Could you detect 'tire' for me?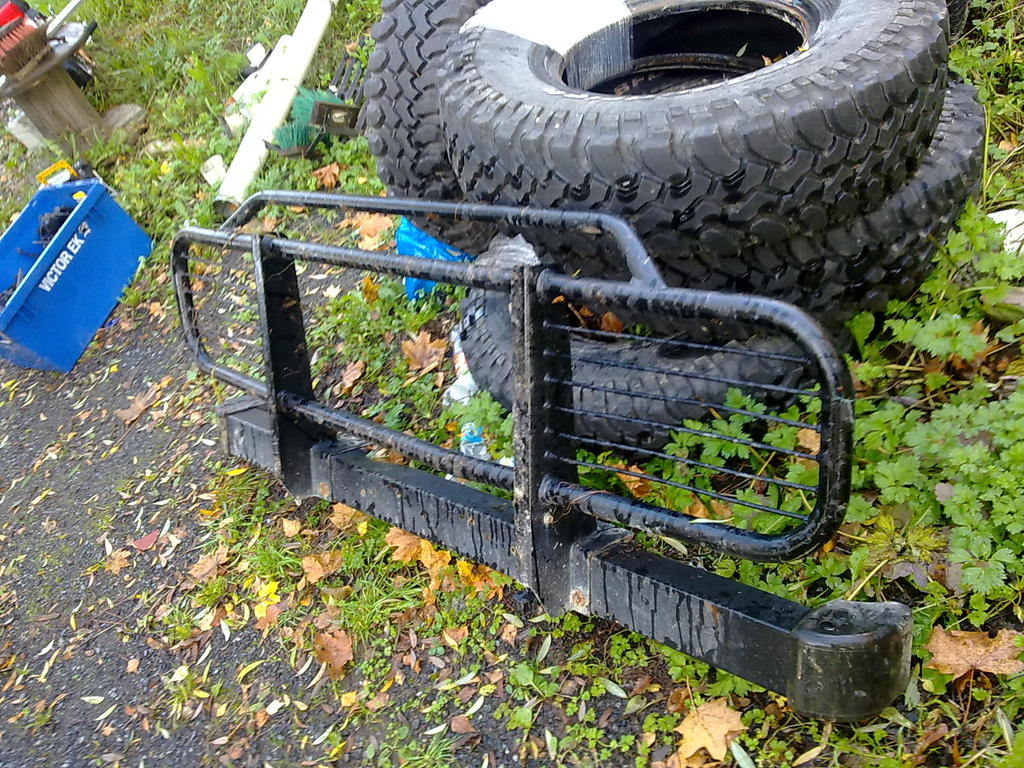
Detection result: 430/0/956/271.
